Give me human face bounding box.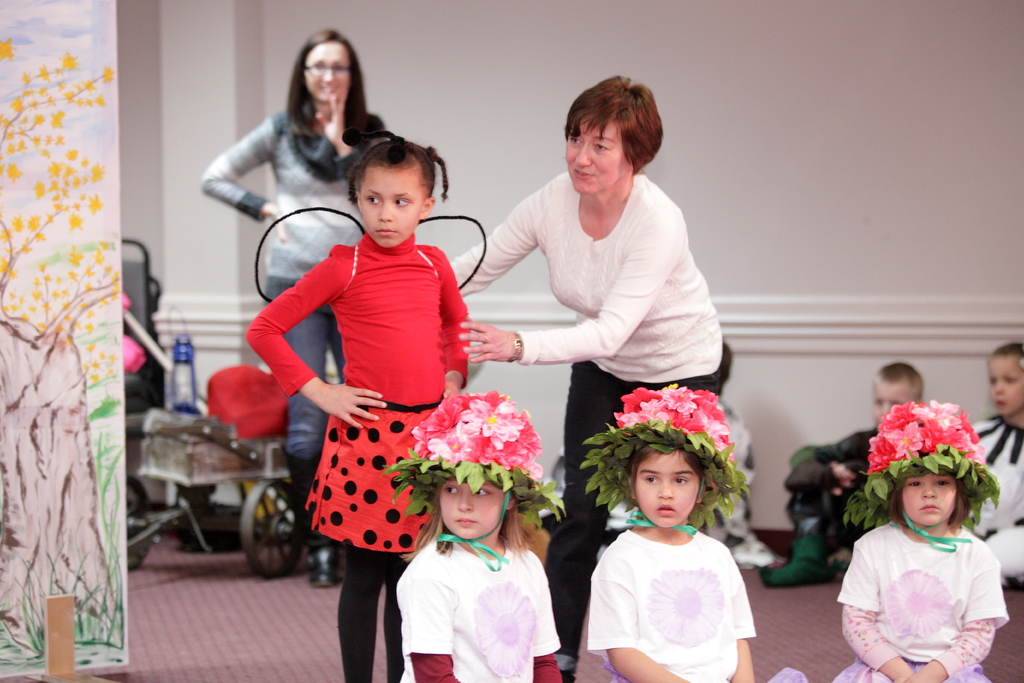
568:122:625:196.
